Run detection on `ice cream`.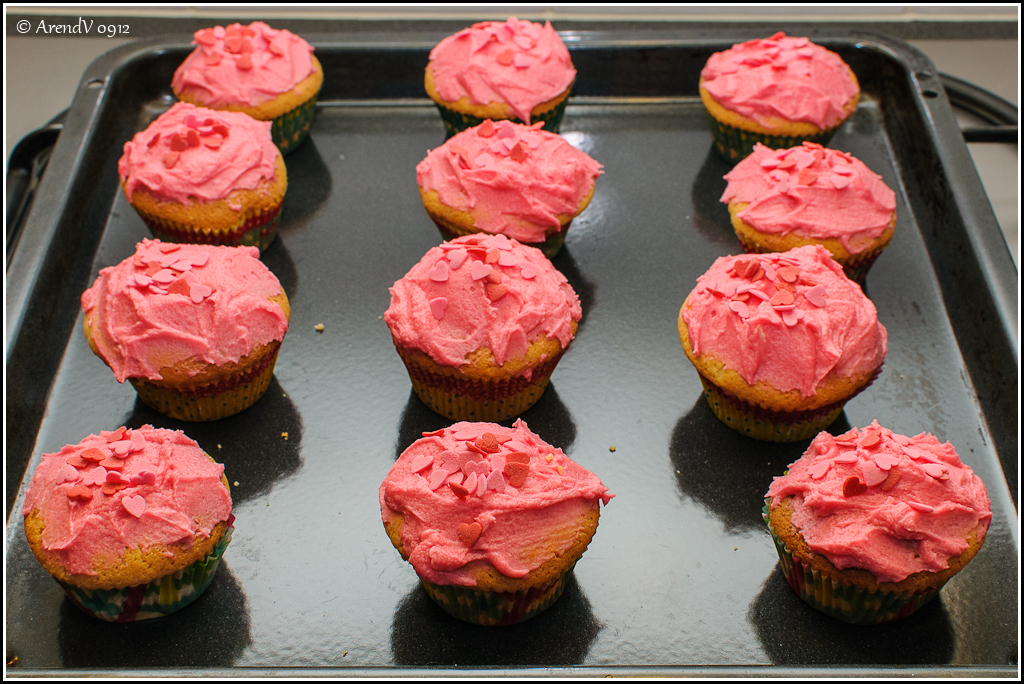
Result: bbox(386, 228, 583, 421).
